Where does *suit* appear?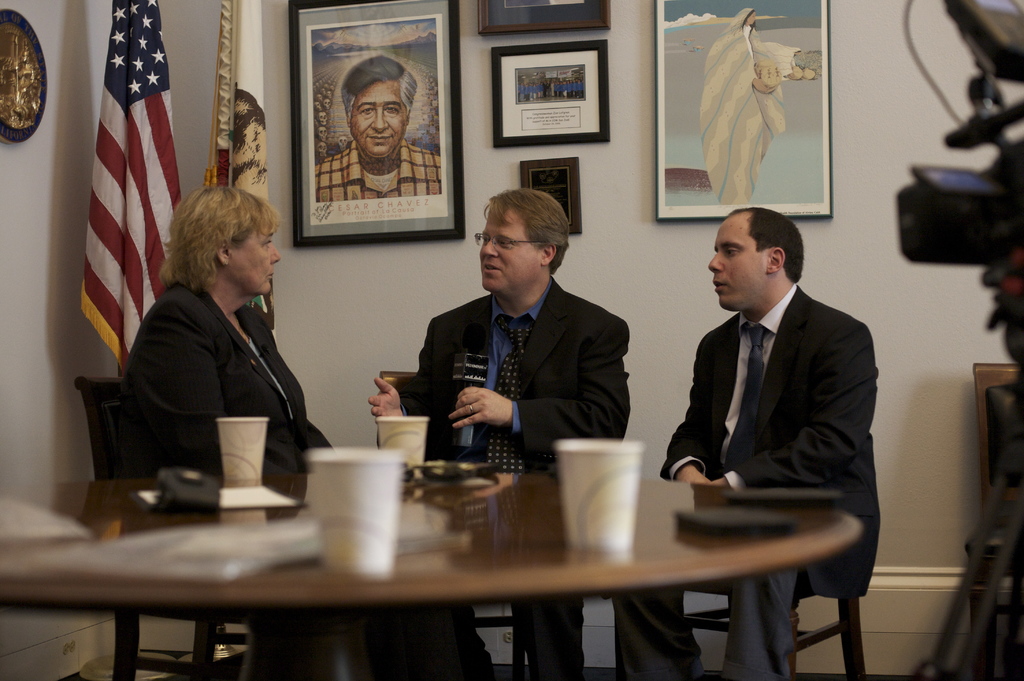
Appears at bbox=[611, 281, 884, 680].
